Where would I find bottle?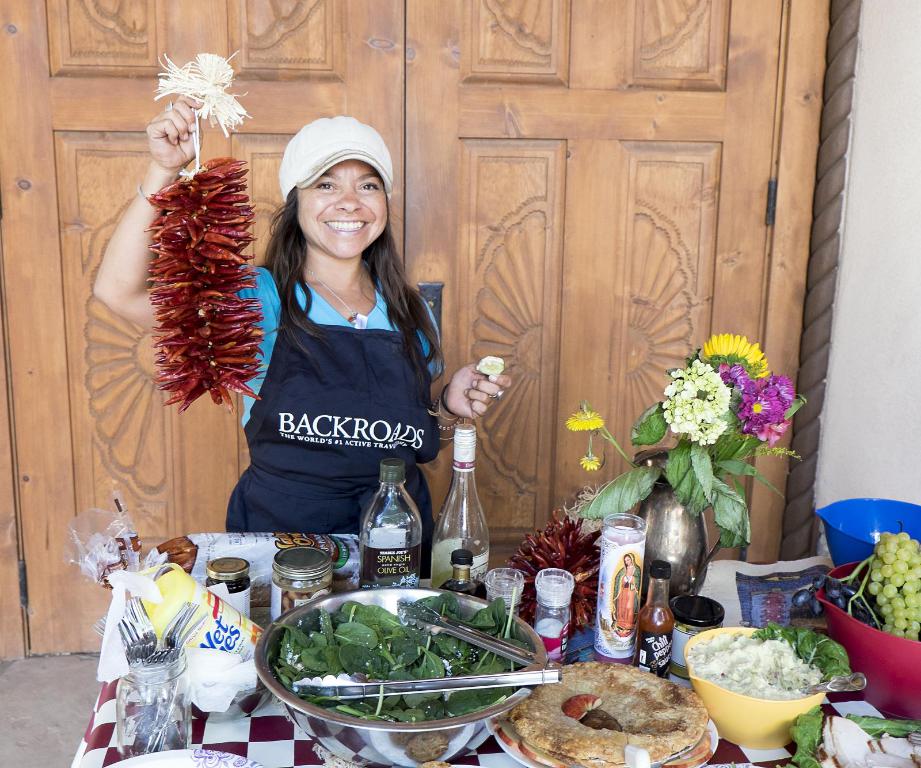
At 360, 459, 431, 582.
